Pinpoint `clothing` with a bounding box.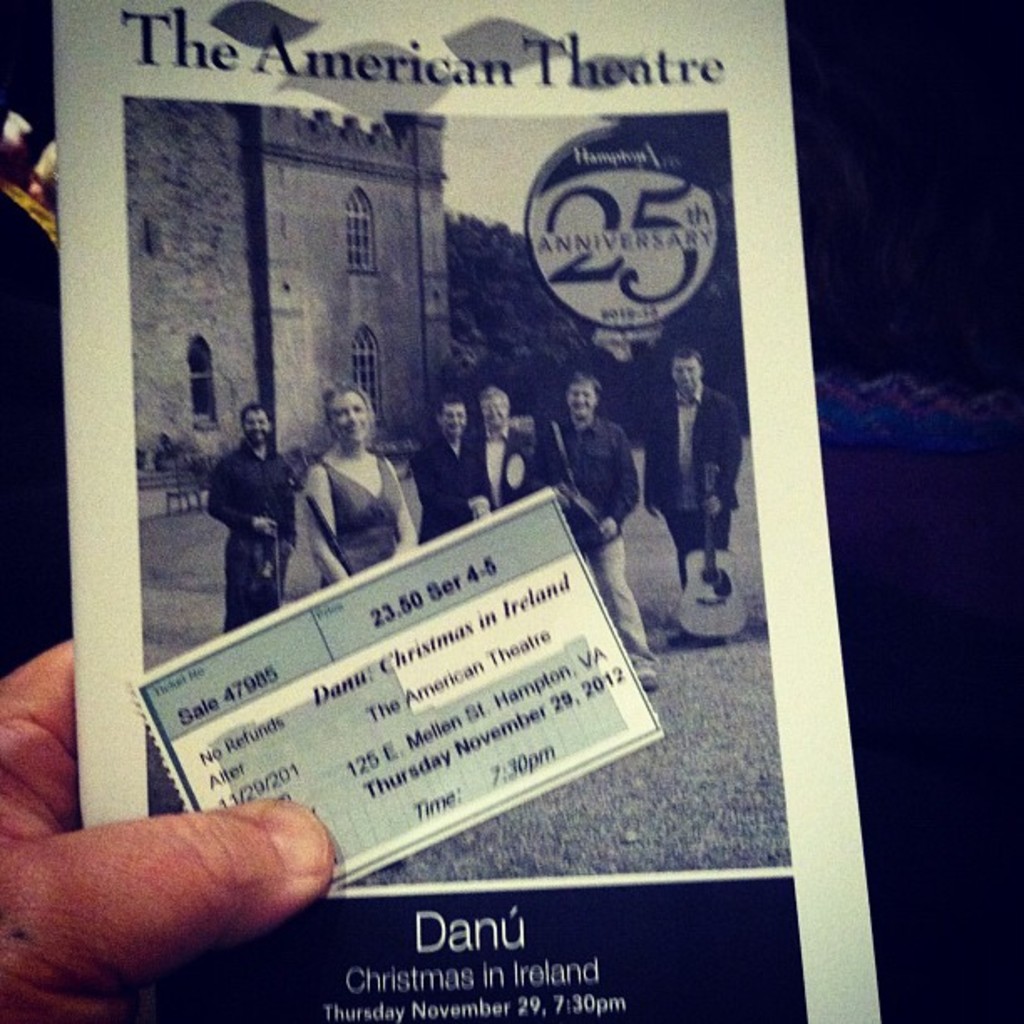
(315, 455, 402, 592).
